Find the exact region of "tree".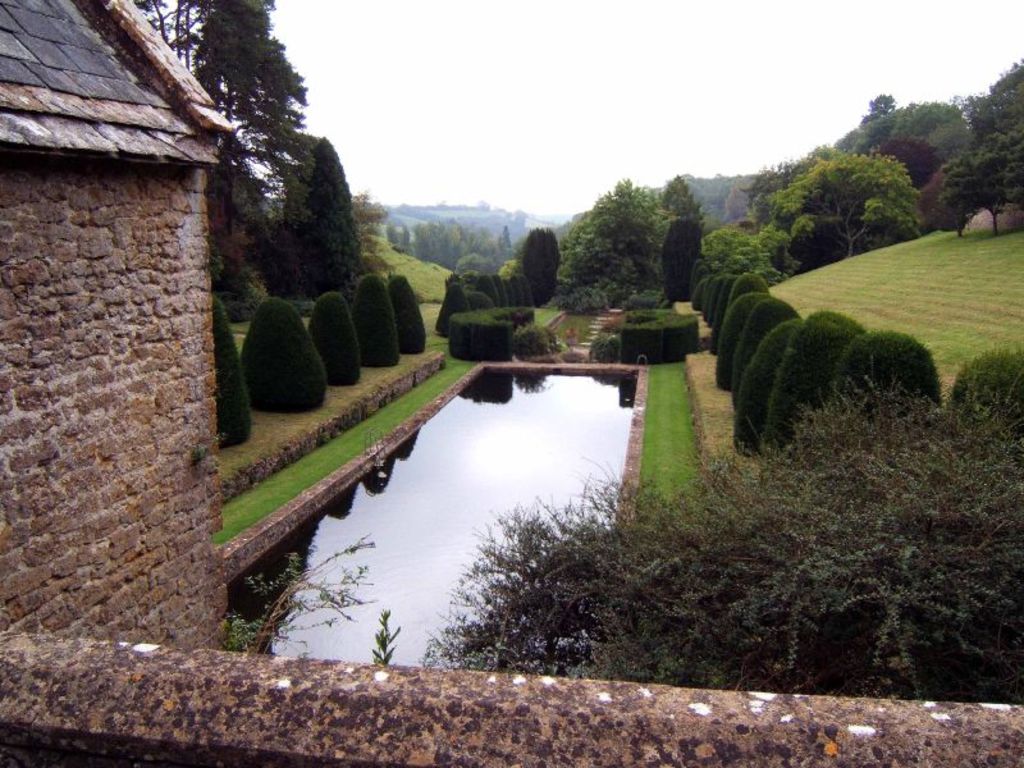
Exact region: left=384, top=274, right=430, bottom=353.
